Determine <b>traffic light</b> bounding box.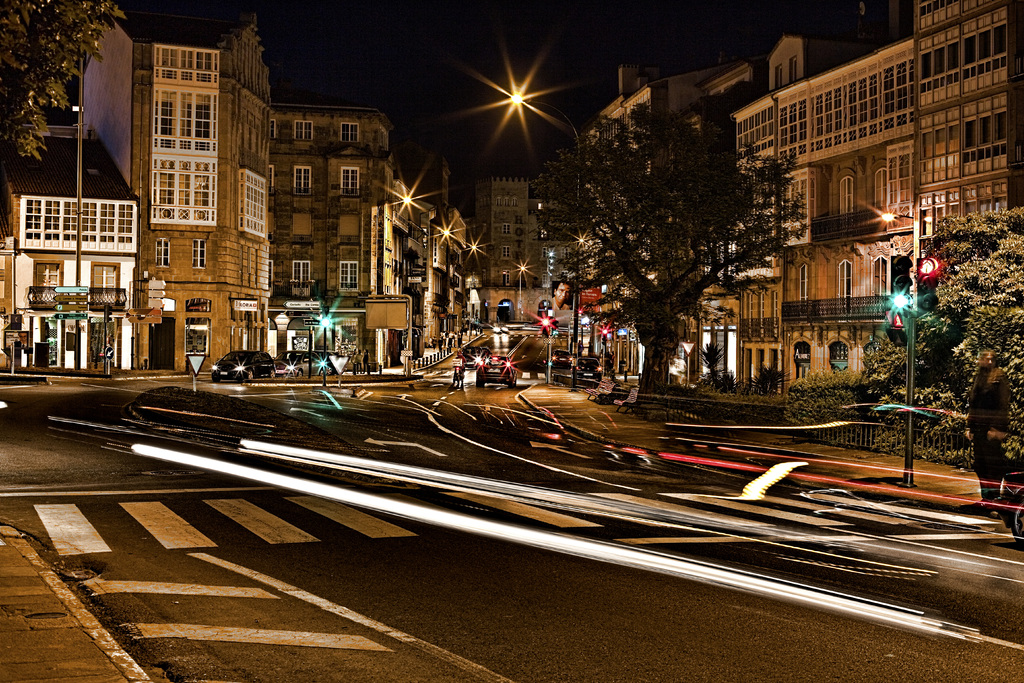
Determined: [left=321, top=306, right=329, bottom=327].
